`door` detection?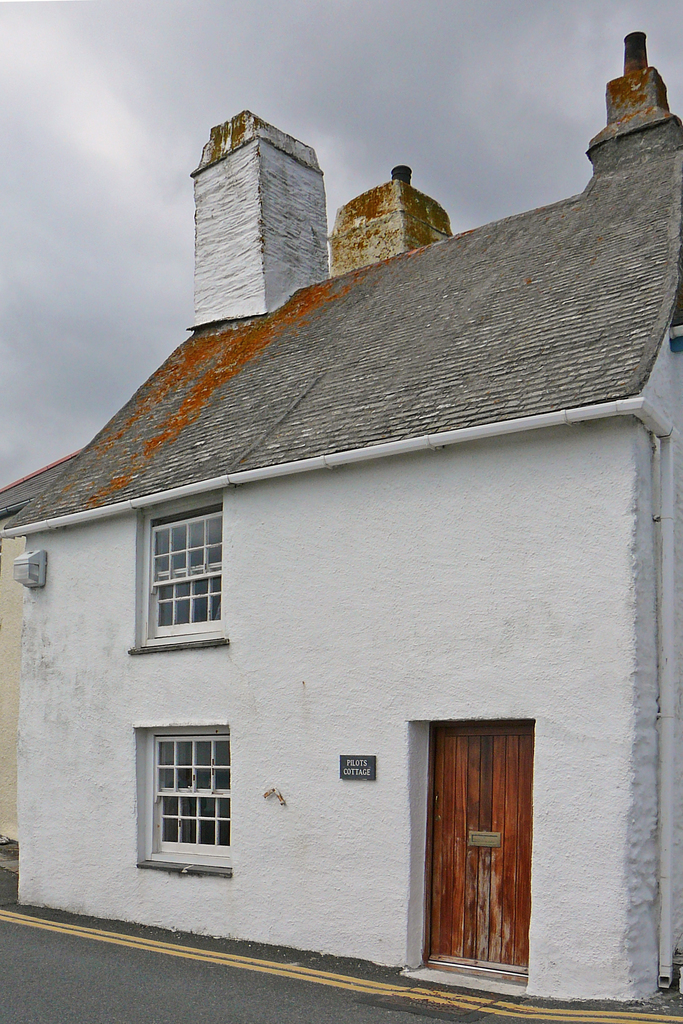
[x1=424, y1=723, x2=534, y2=983]
